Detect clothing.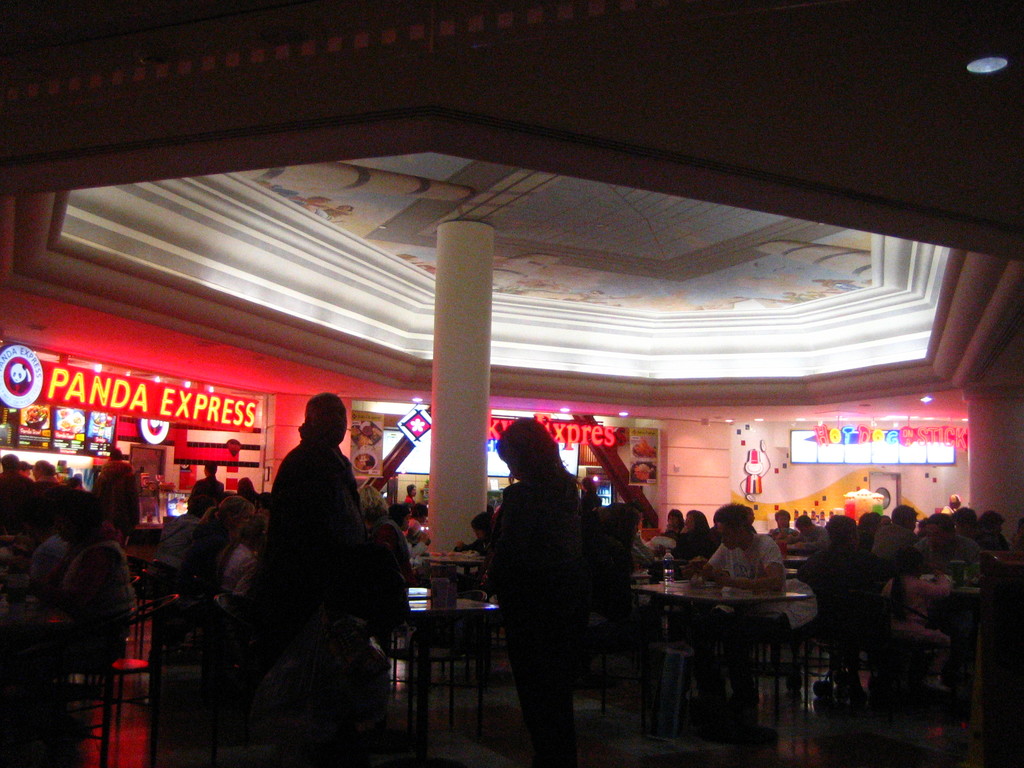
Detected at 910,532,984,589.
